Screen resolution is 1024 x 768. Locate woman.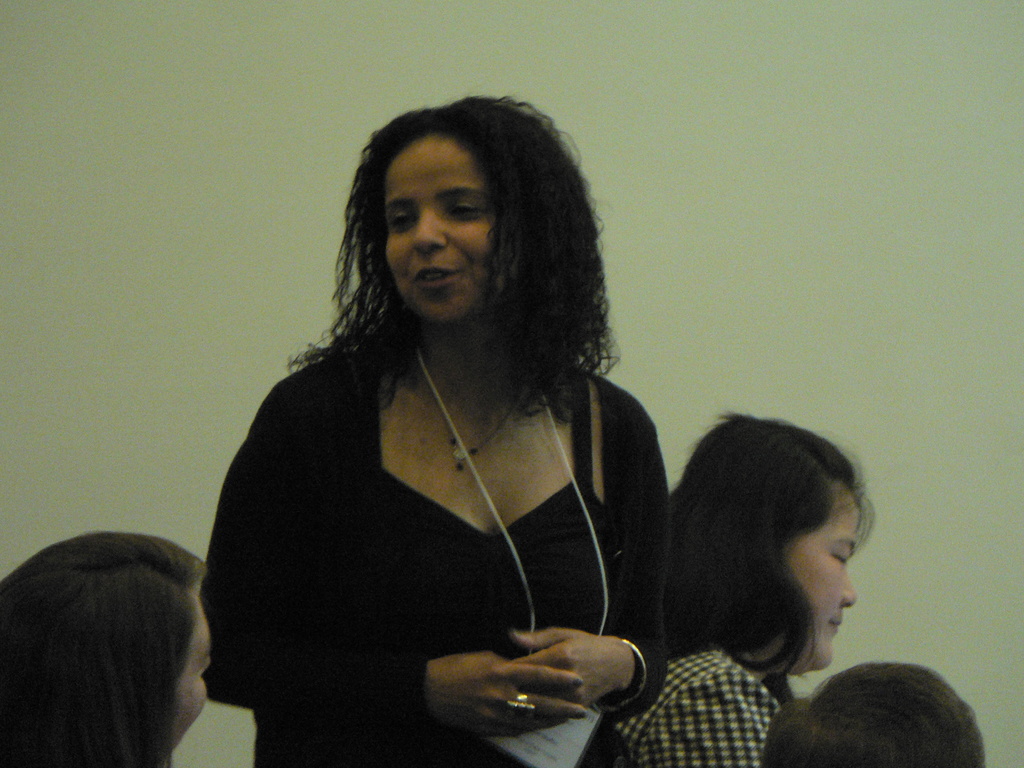
region(579, 404, 877, 767).
